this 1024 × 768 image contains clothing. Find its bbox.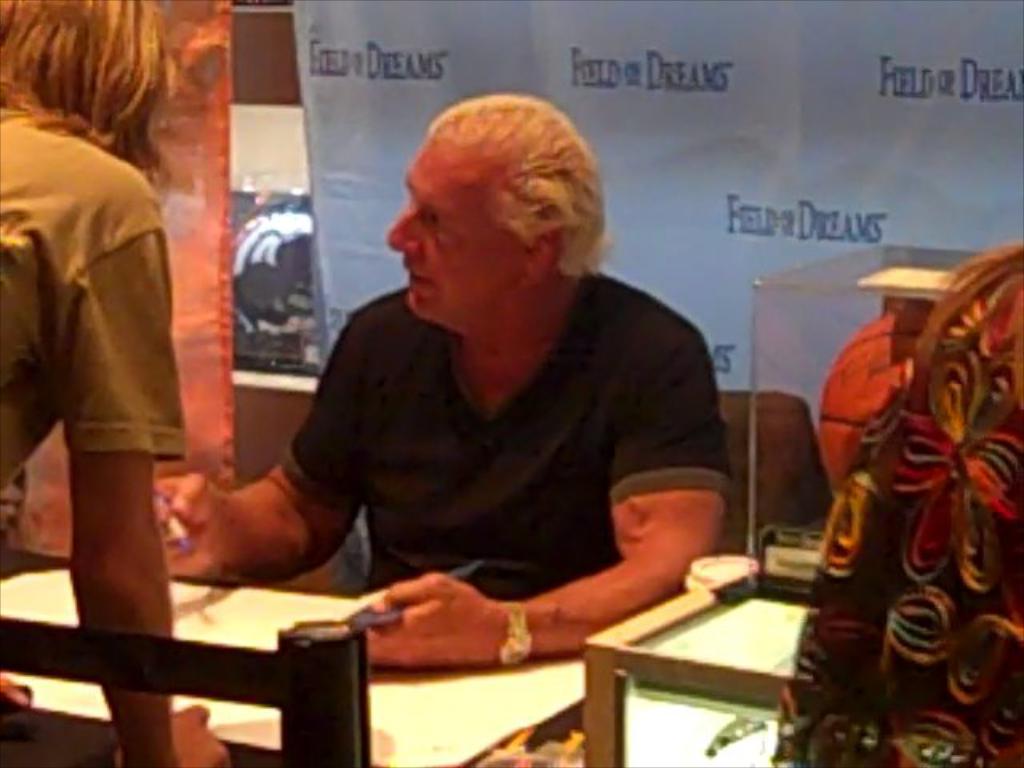
pyautogui.locateOnScreen(245, 222, 733, 651).
